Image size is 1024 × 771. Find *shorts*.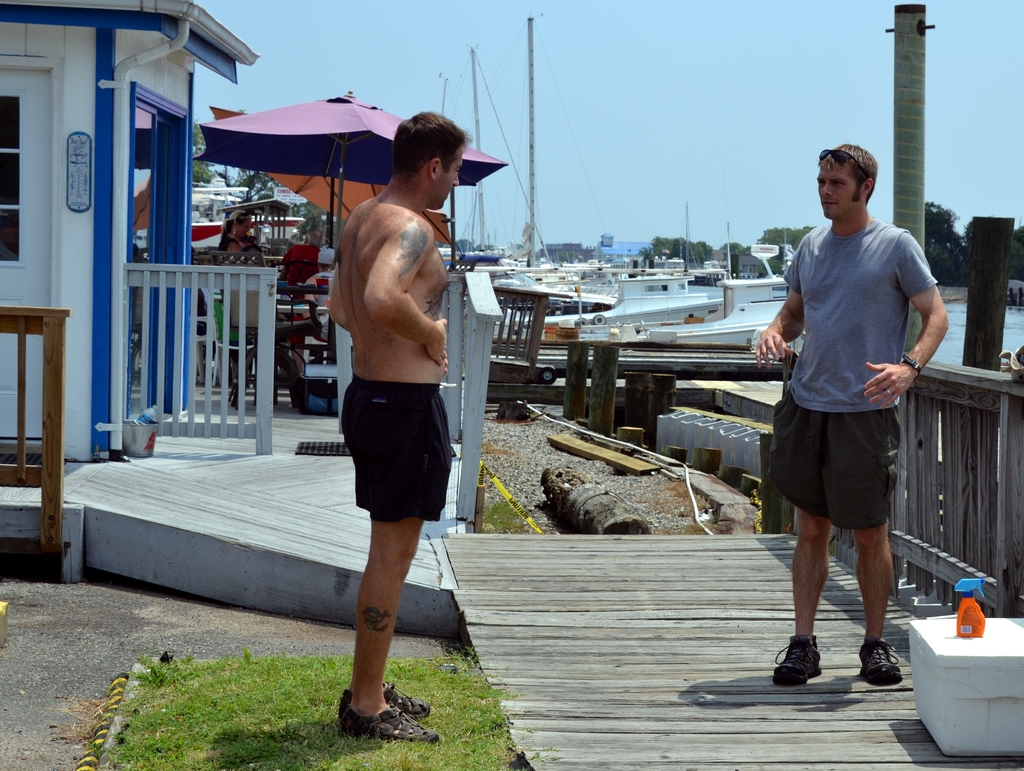
pyautogui.locateOnScreen(764, 393, 902, 530).
